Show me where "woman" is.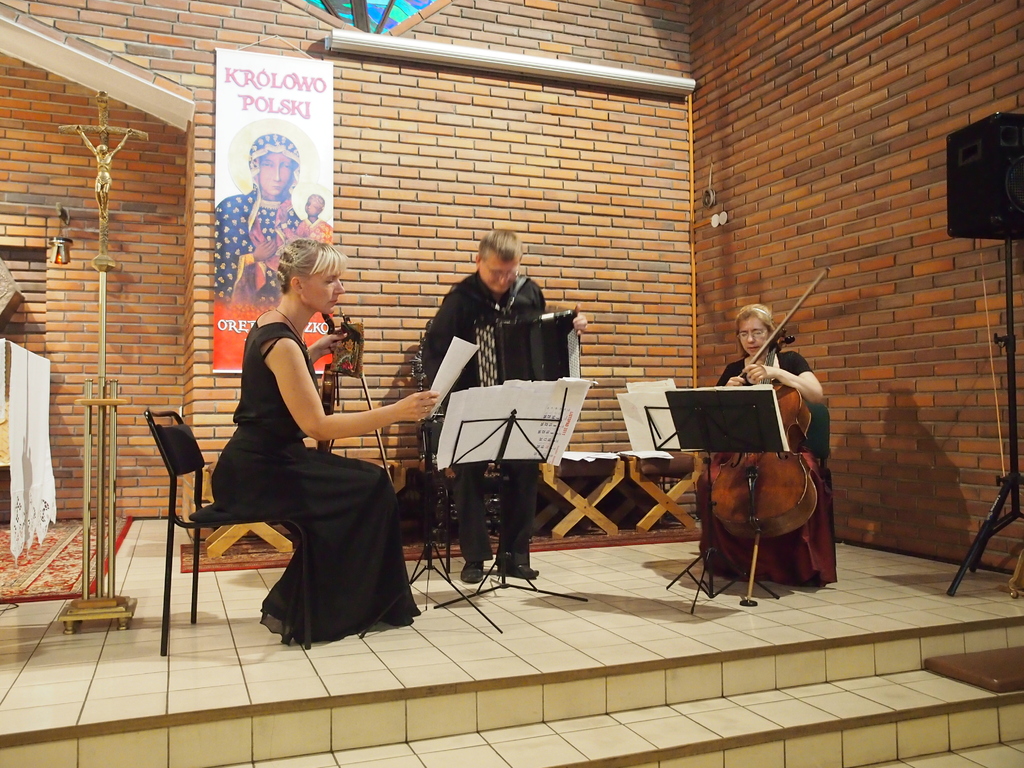
"woman" is at 712 303 833 594.
